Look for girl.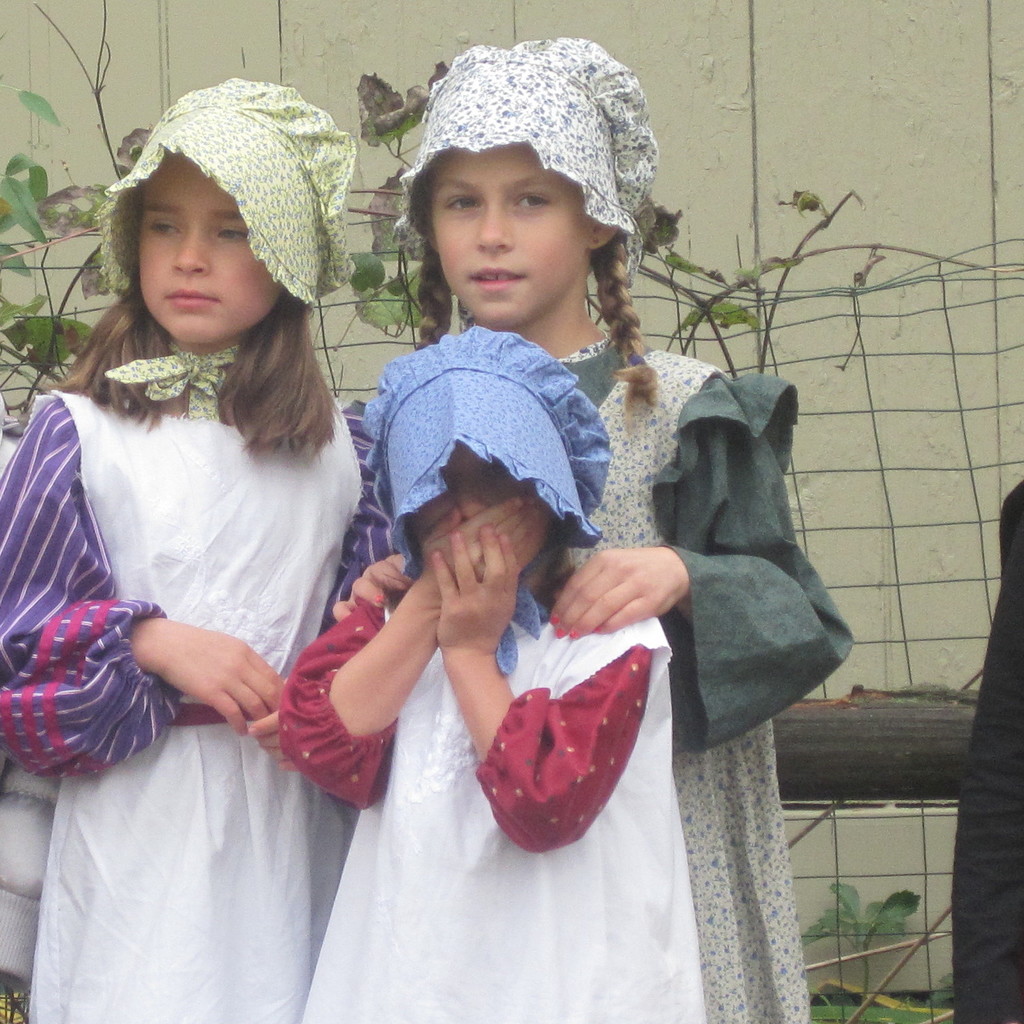
Found: 0 78 396 1023.
